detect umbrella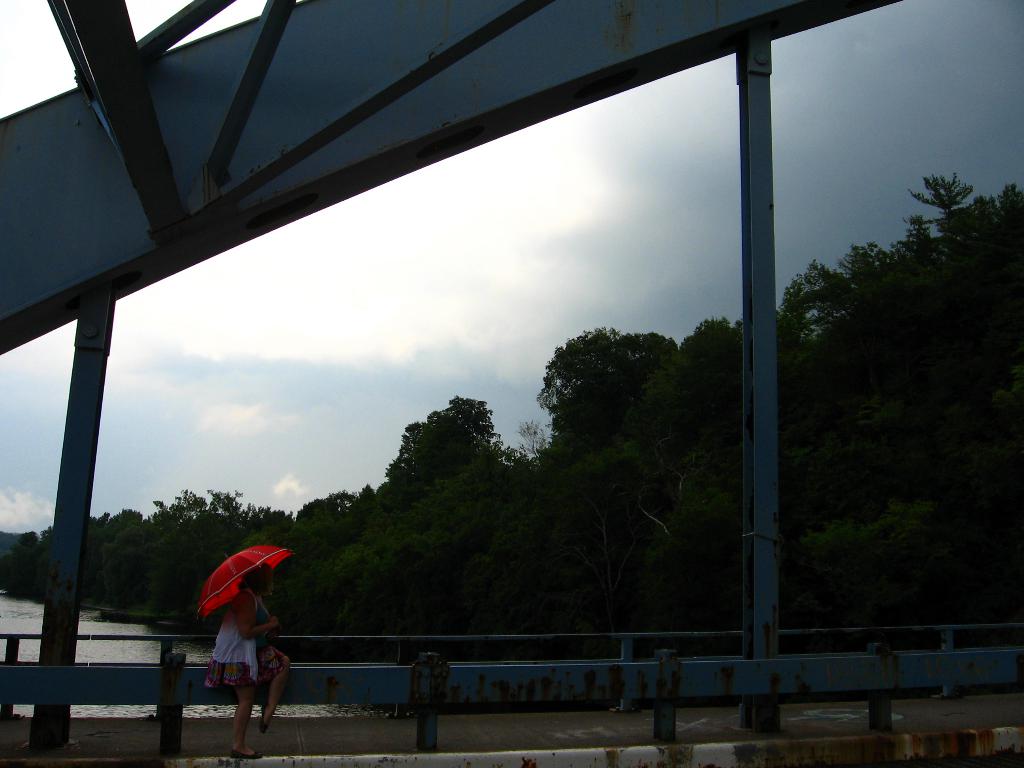
l=193, t=542, r=292, b=619
